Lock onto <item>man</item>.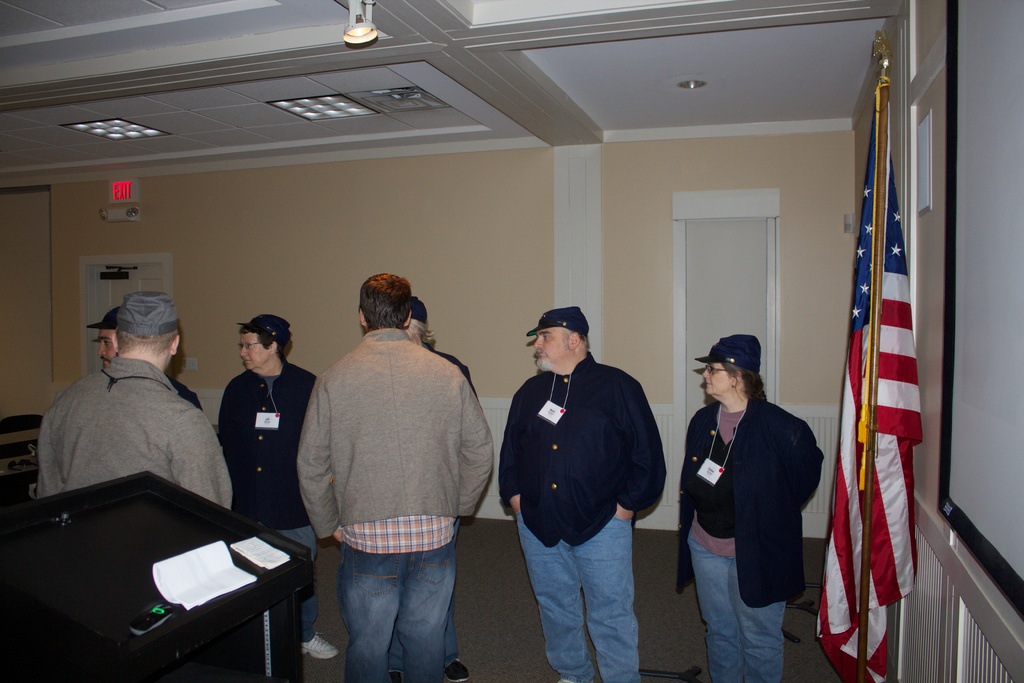
Locked: <bbox>35, 292, 232, 516</bbox>.
